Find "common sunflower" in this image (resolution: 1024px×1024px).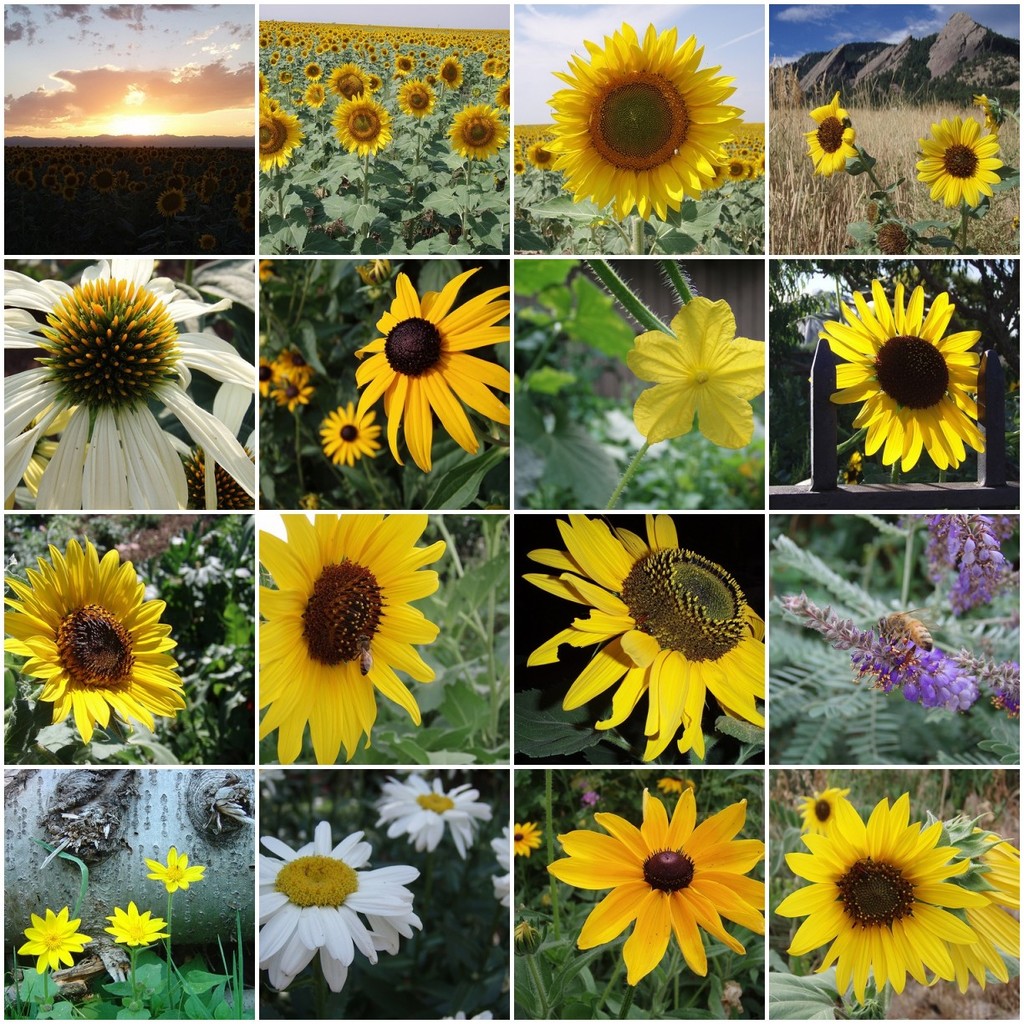
x1=784, y1=783, x2=981, y2=1002.
